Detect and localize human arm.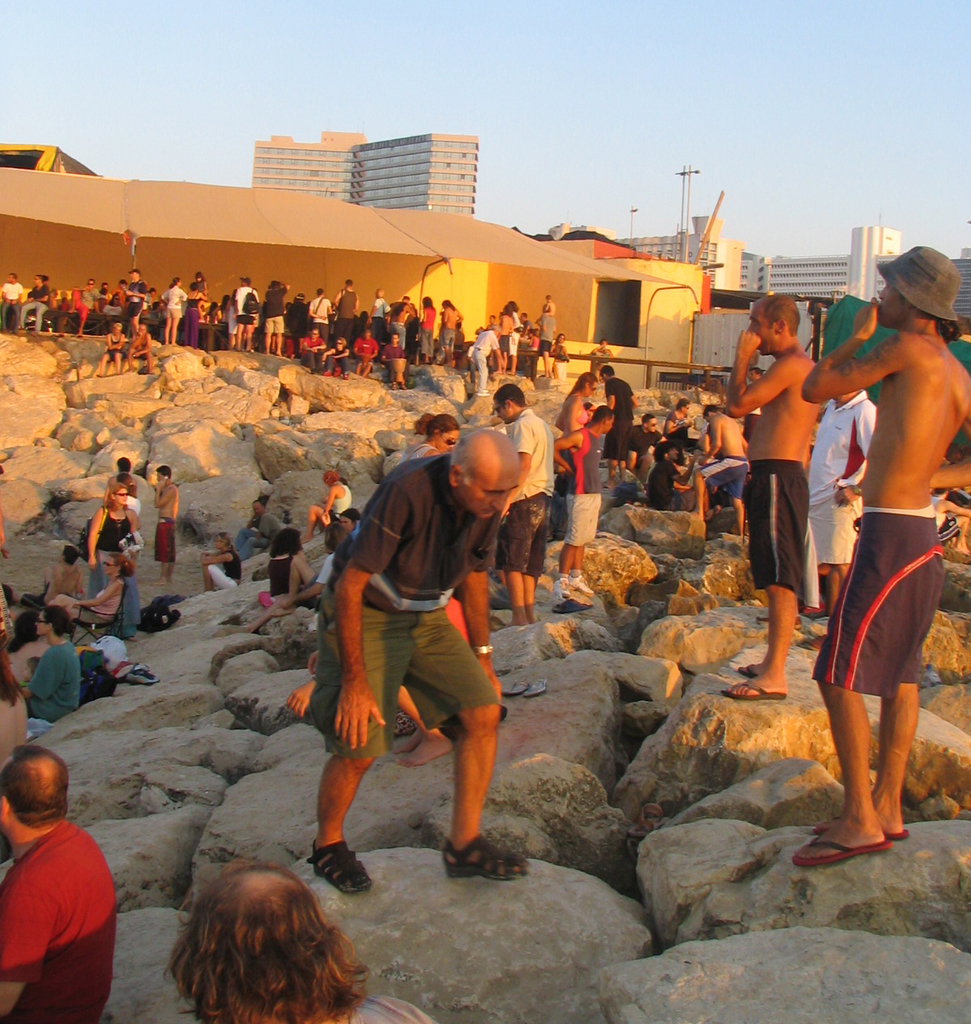
Localized at <region>673, 470, 693, 489</region>.
